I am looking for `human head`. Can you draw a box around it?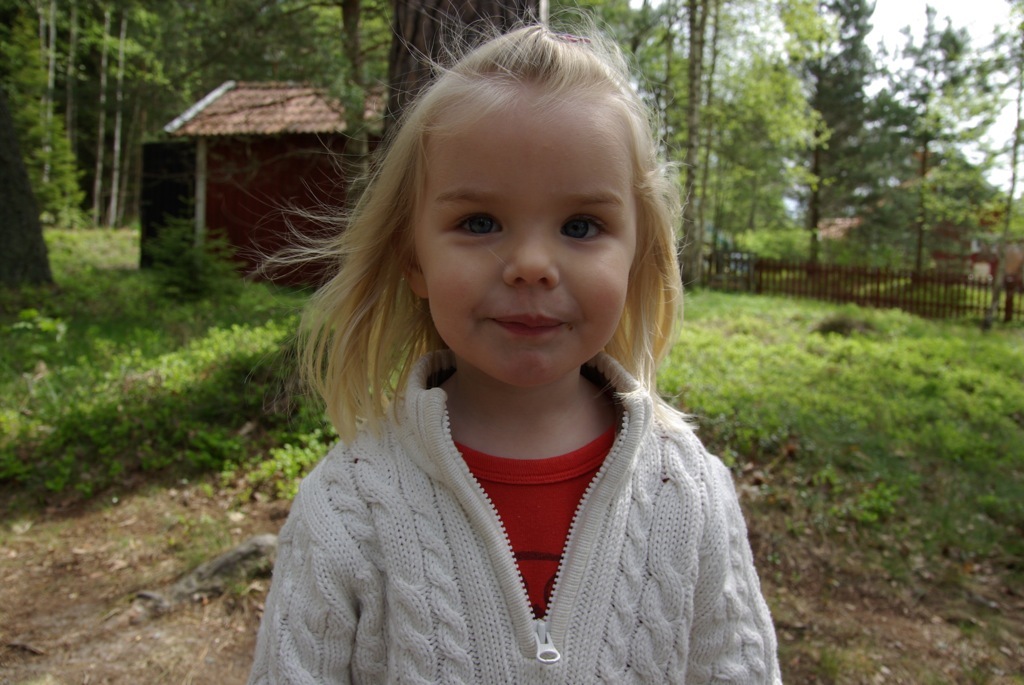
Sure, the bounding box is box=[383, 20, 672, 415].
